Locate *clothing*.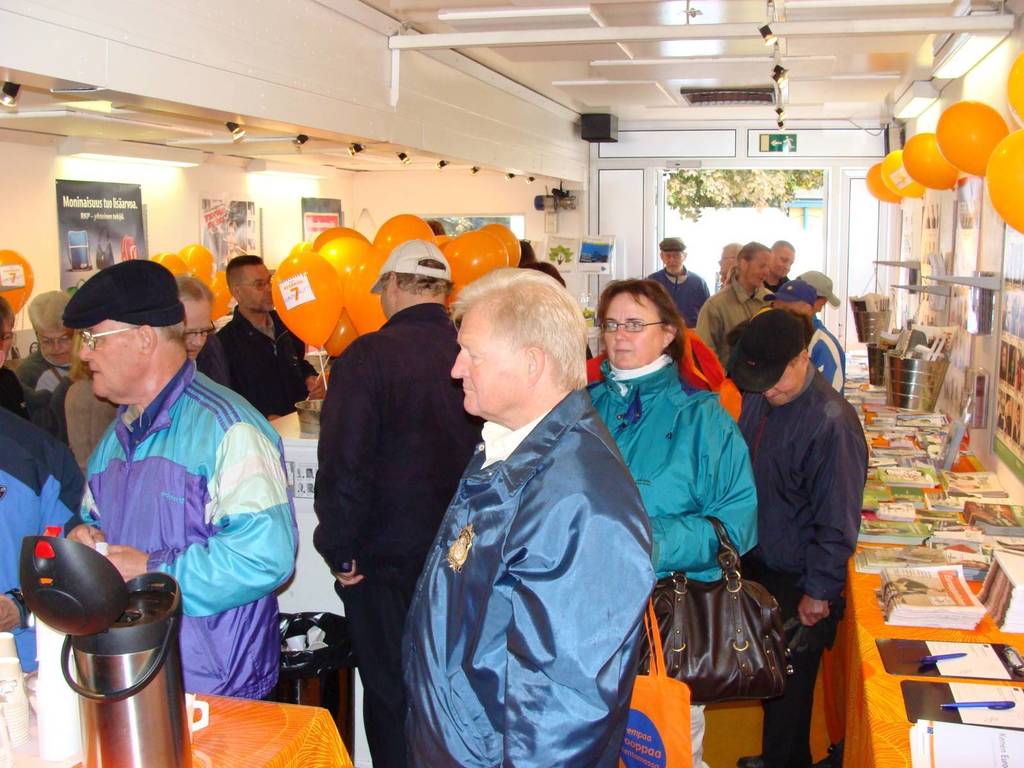
Bounding box: select_region(770, 282, 788, 287).
